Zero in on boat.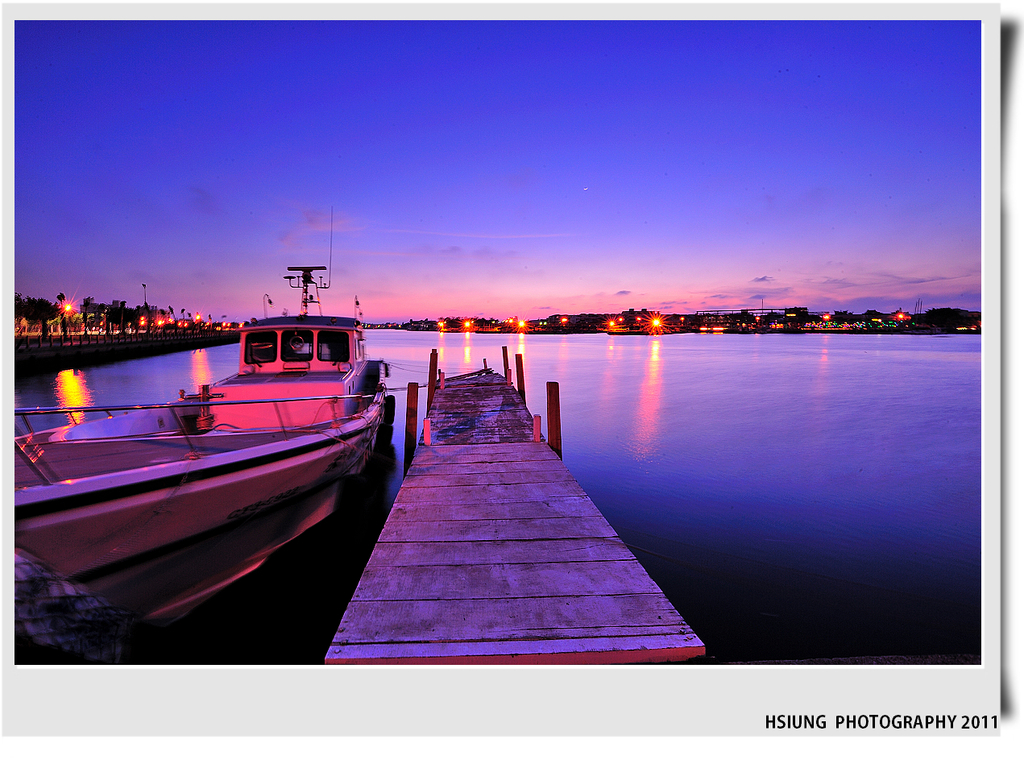
Zeroed in: bbox(27, 251, 408, 607).
